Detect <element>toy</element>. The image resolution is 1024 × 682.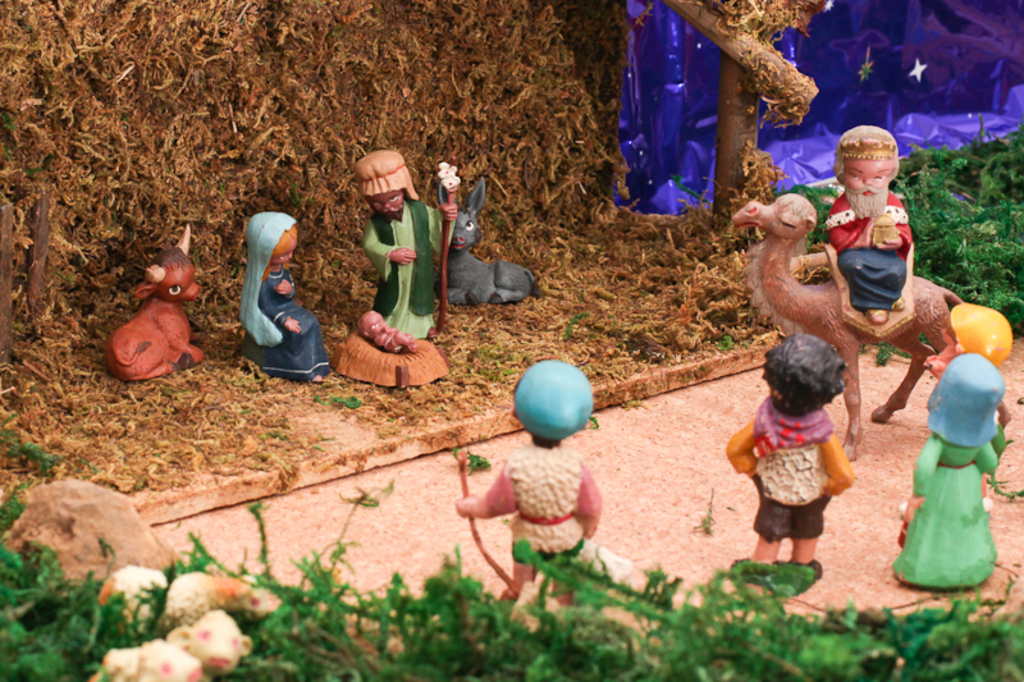
{"x1": 101, "y1": 219, "x2": 205, "y2": 375}.
